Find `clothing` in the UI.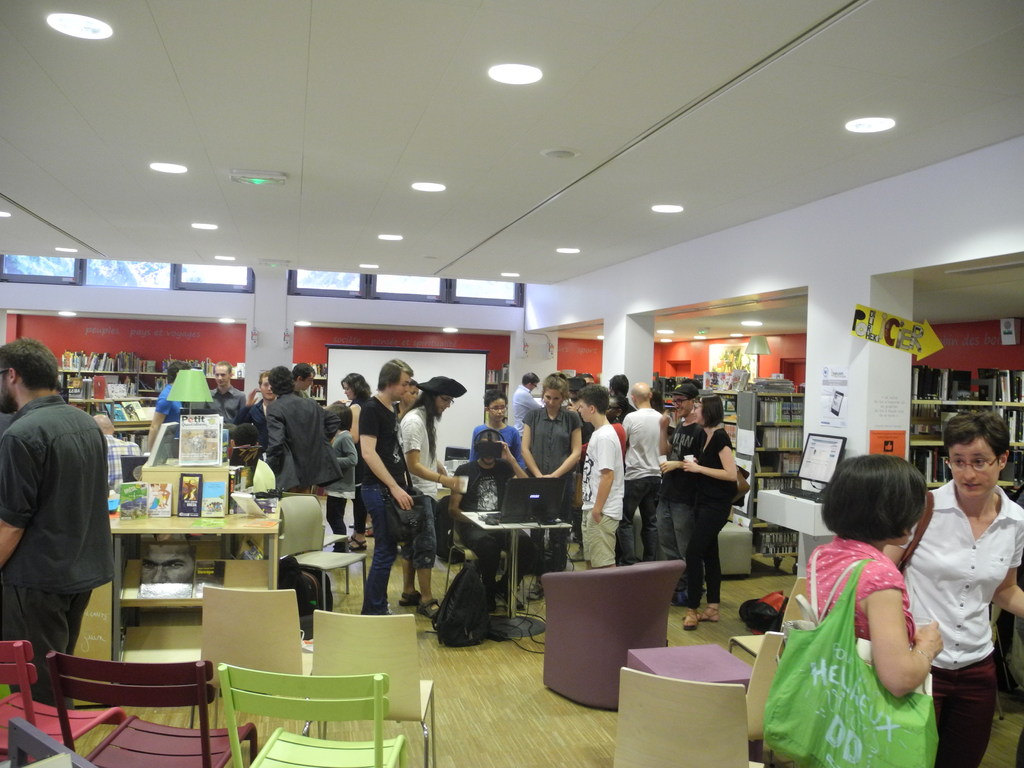
UI element at [451, 456, 516, 532].
